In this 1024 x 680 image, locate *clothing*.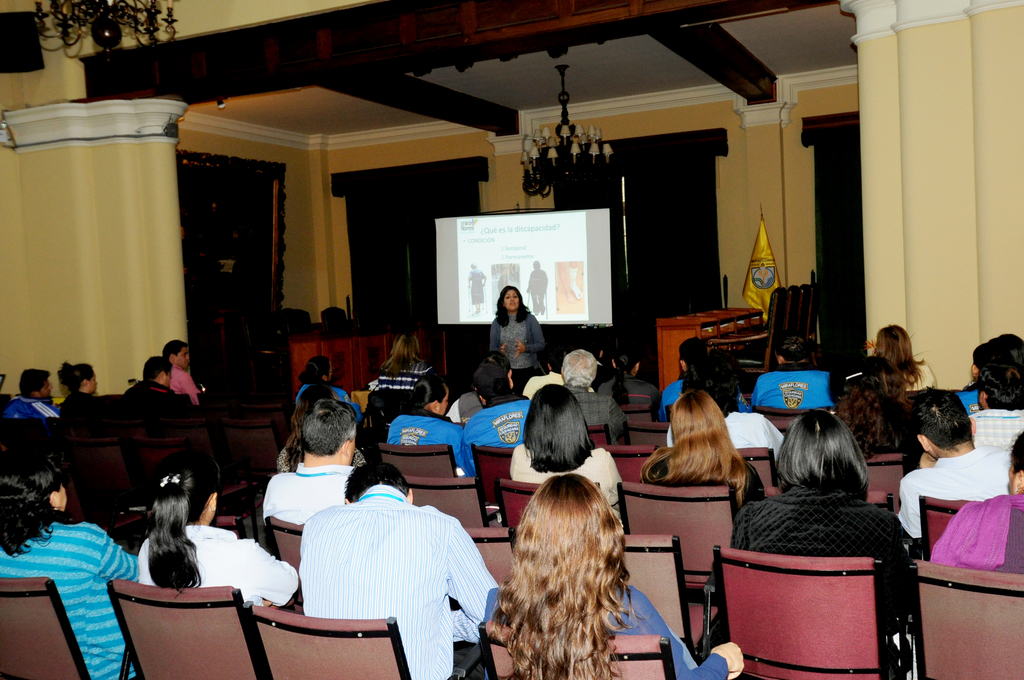
Bounding box: locate(563, 383, 630, 444).
